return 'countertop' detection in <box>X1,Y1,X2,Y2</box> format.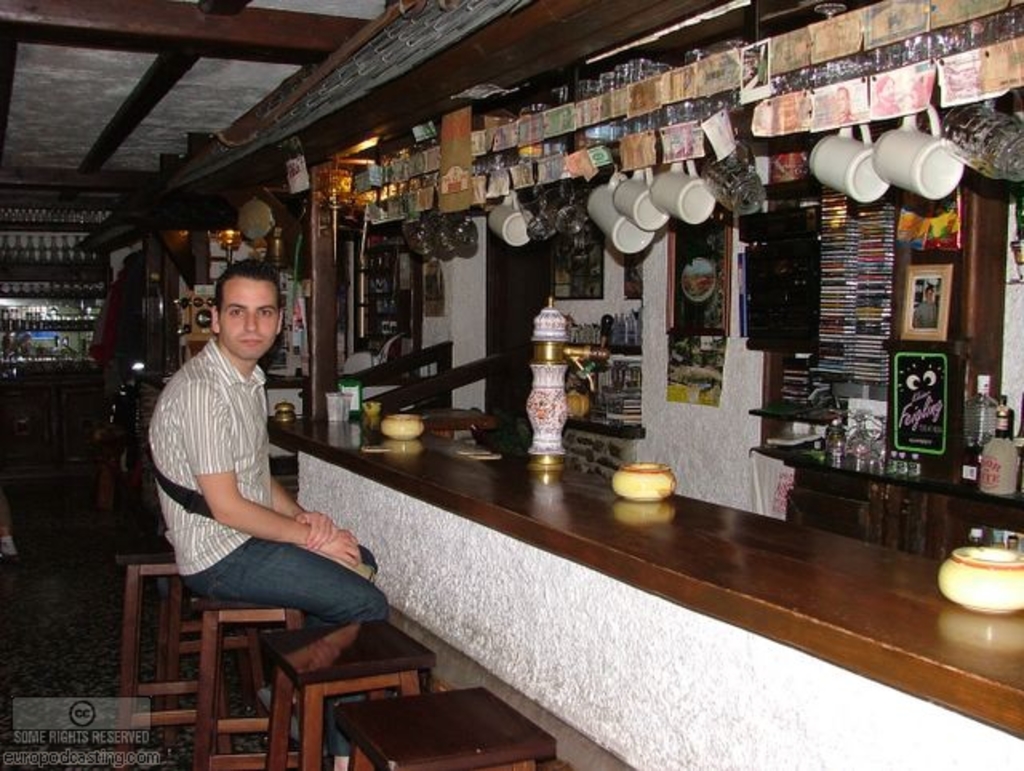
<box>270,403,1022,769</box>.
